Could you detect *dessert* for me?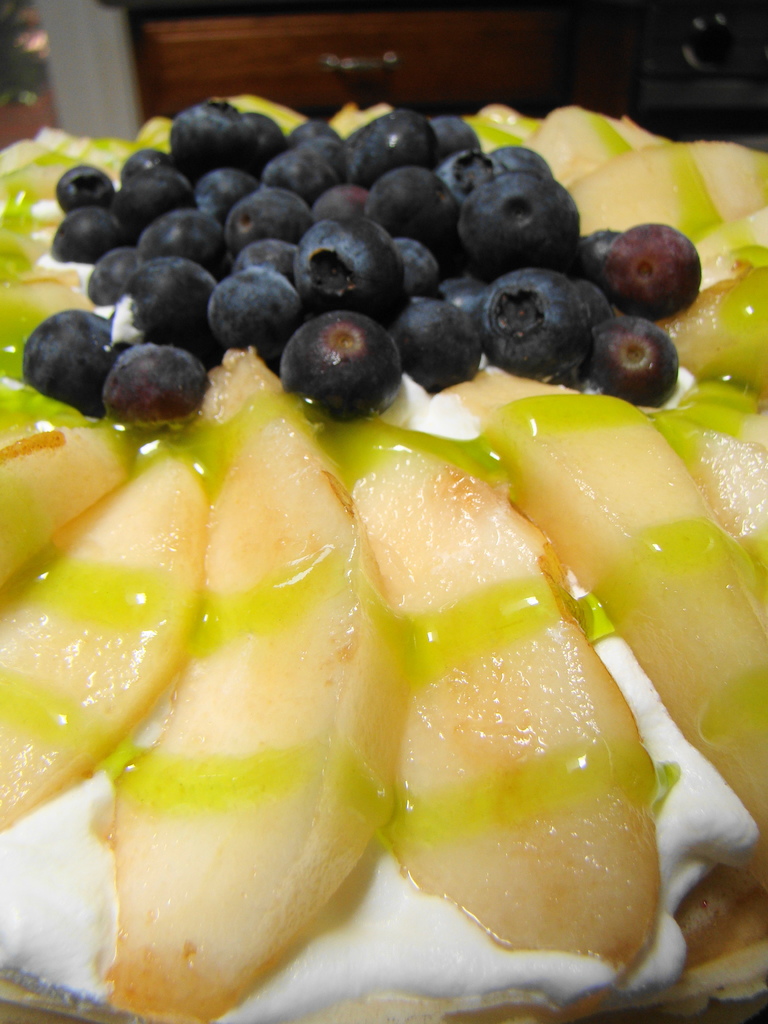
Detection result: {"left": 205, "top": 262, "right": 281, "bottom": 351}.
